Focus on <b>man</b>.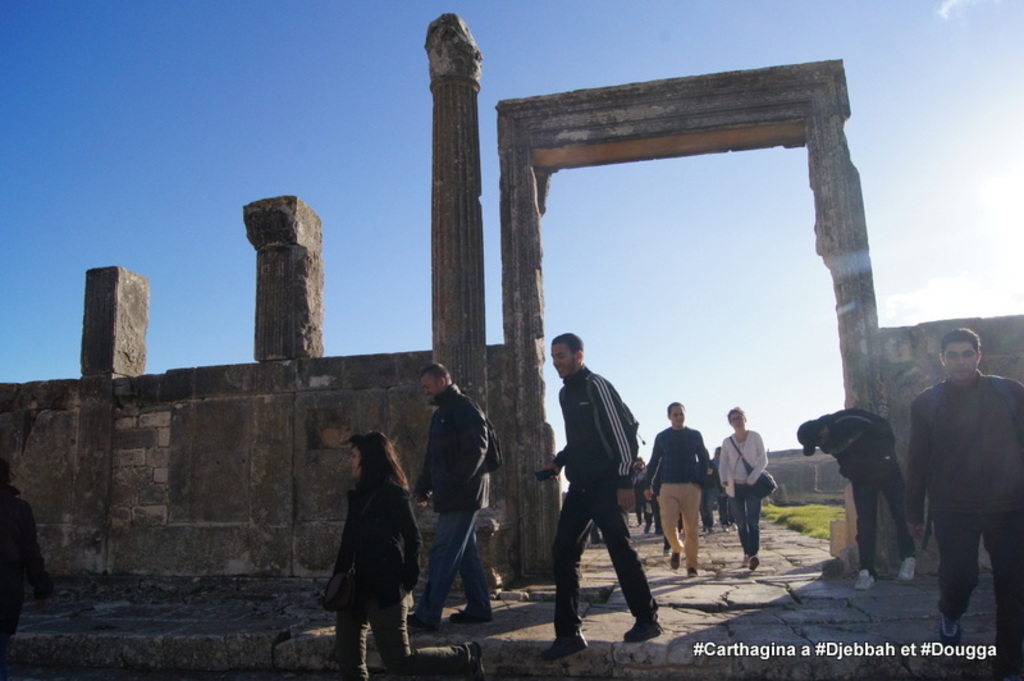
Focused at <region>544, 326, 664, 664</region>.
